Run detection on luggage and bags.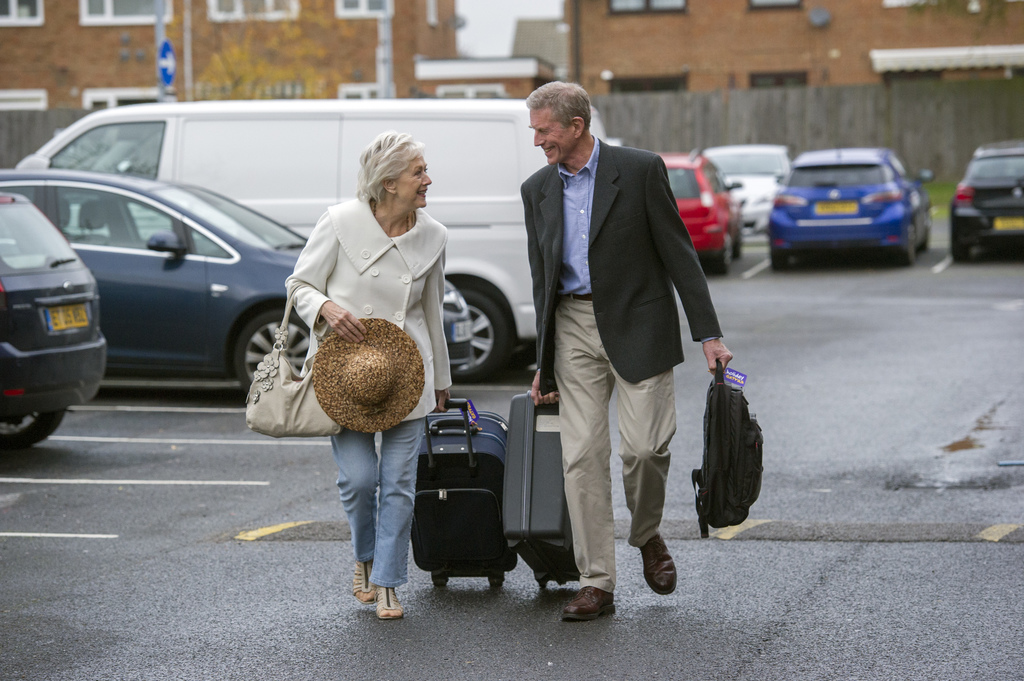
Result: x1=241 y1=285 x2=354 y2=436.
